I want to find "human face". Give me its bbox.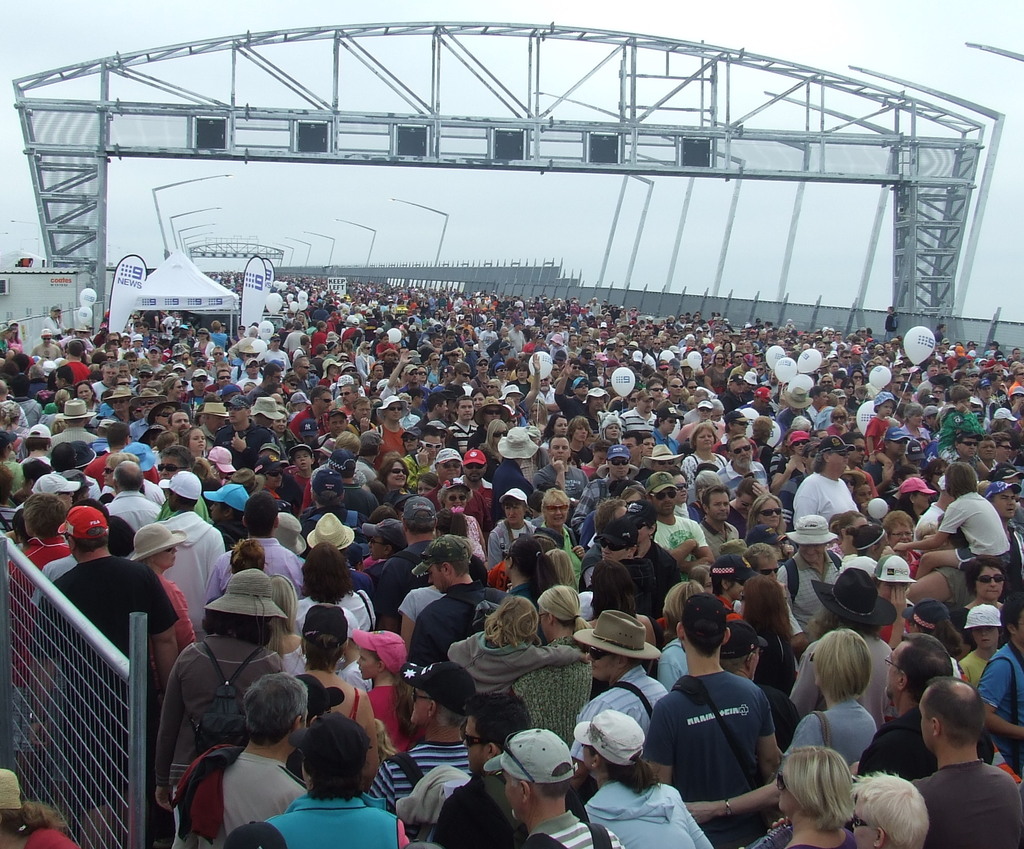
pyautogui.locateOnScreen(938, 366, 946, 375).
